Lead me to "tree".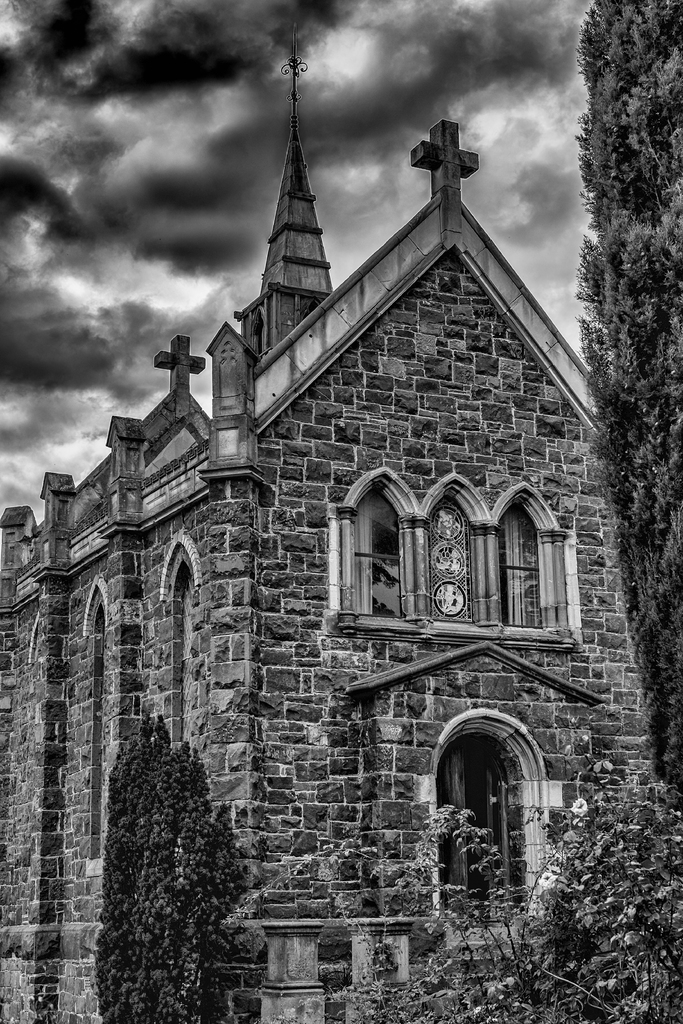
Lead to left=87, top=703, right=259, bottom=999.
